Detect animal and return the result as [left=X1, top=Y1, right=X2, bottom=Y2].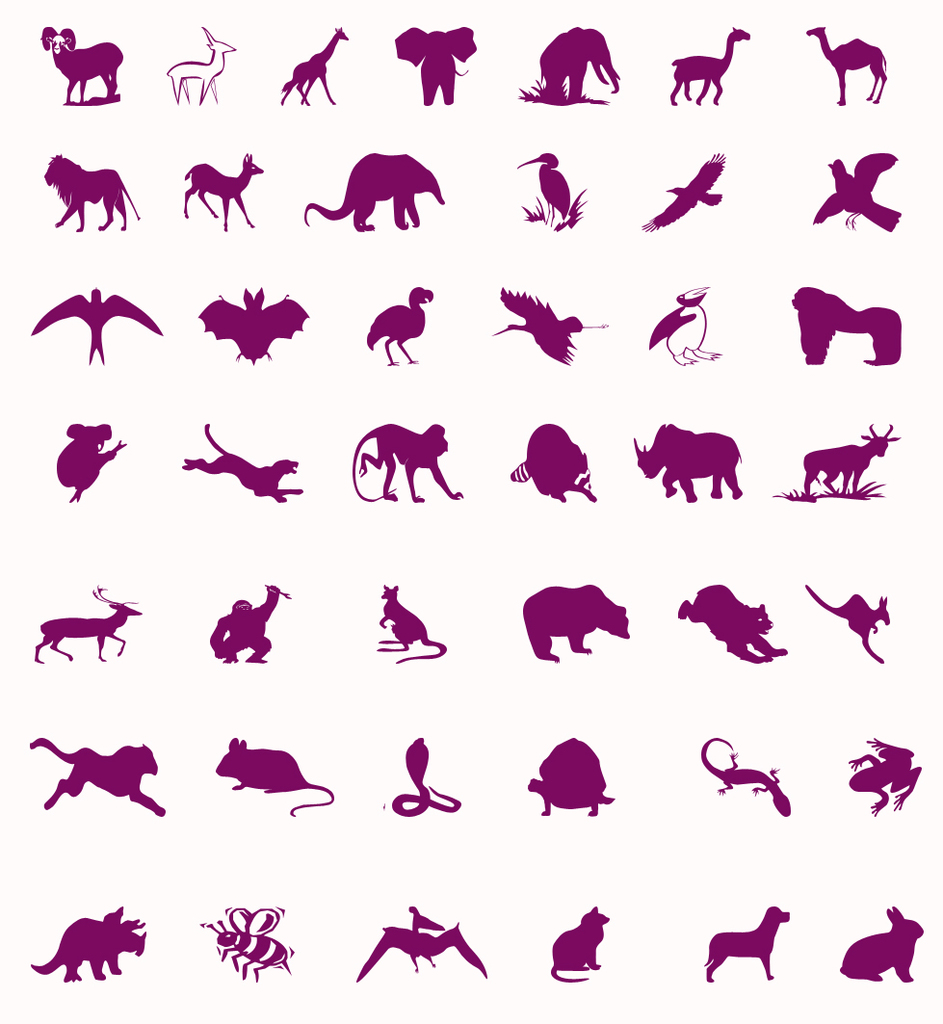
[left=391, top=26, right=480, bottom=108].
